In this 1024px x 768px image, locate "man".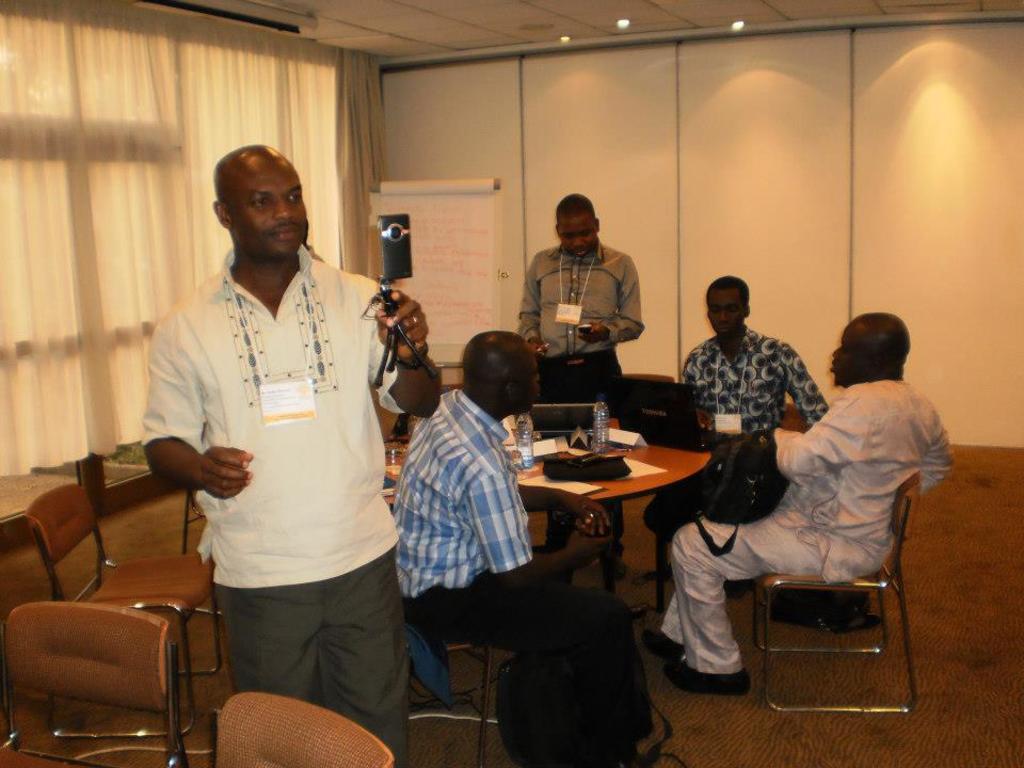
Bounding box: <bbox>148, 140, 439, 767</bbox>.
